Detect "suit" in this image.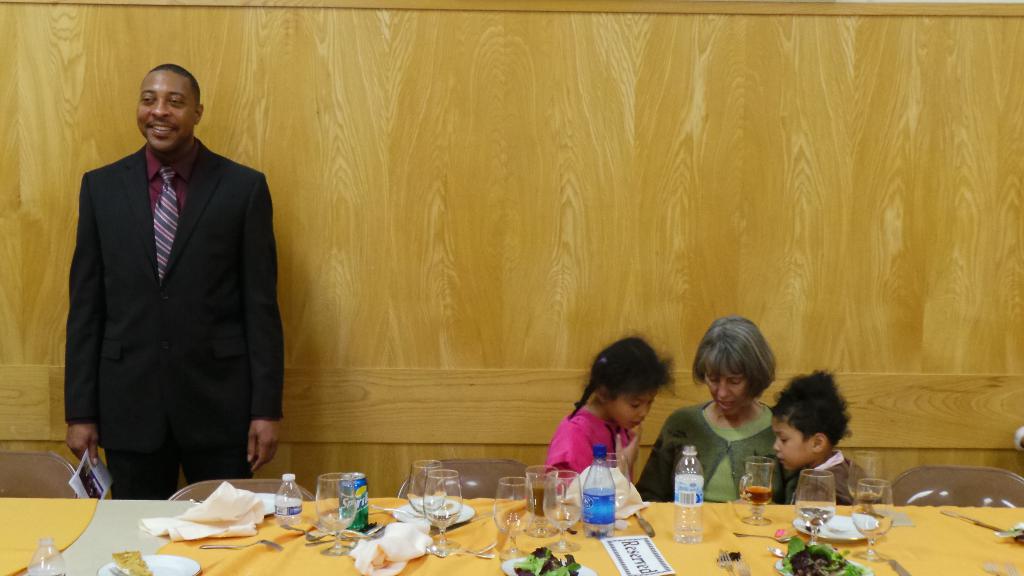
Detection: {"left": 60, "top": 101, "right": 261, "bottom": 499}.
